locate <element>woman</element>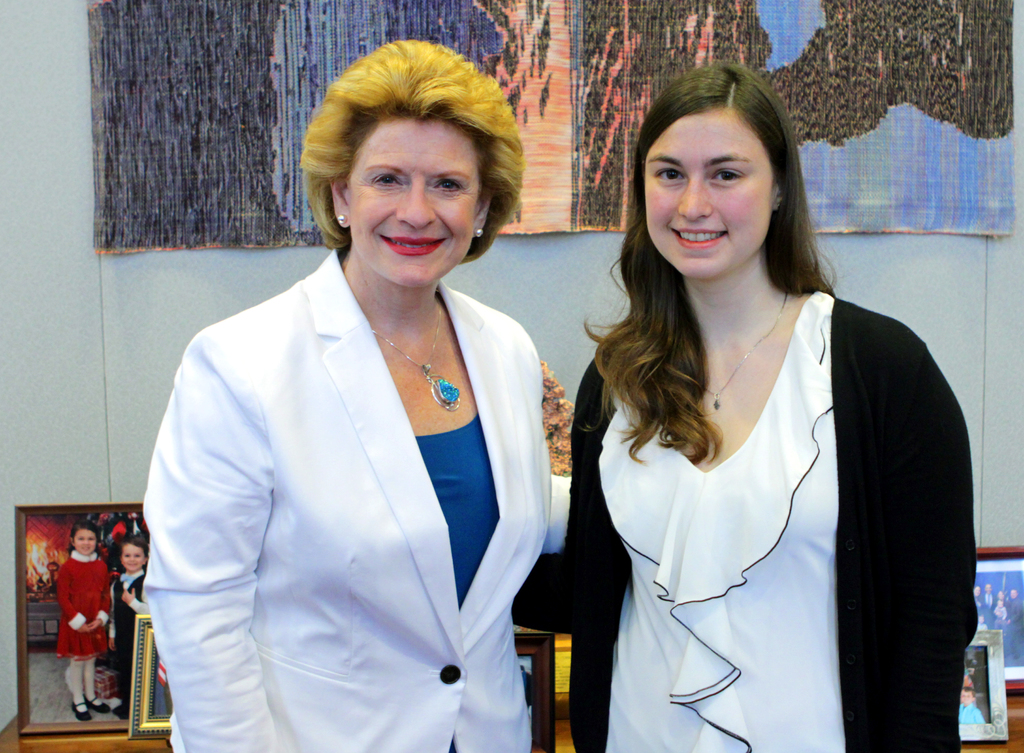
[left=547, top=67, right=978, bottom=750]
